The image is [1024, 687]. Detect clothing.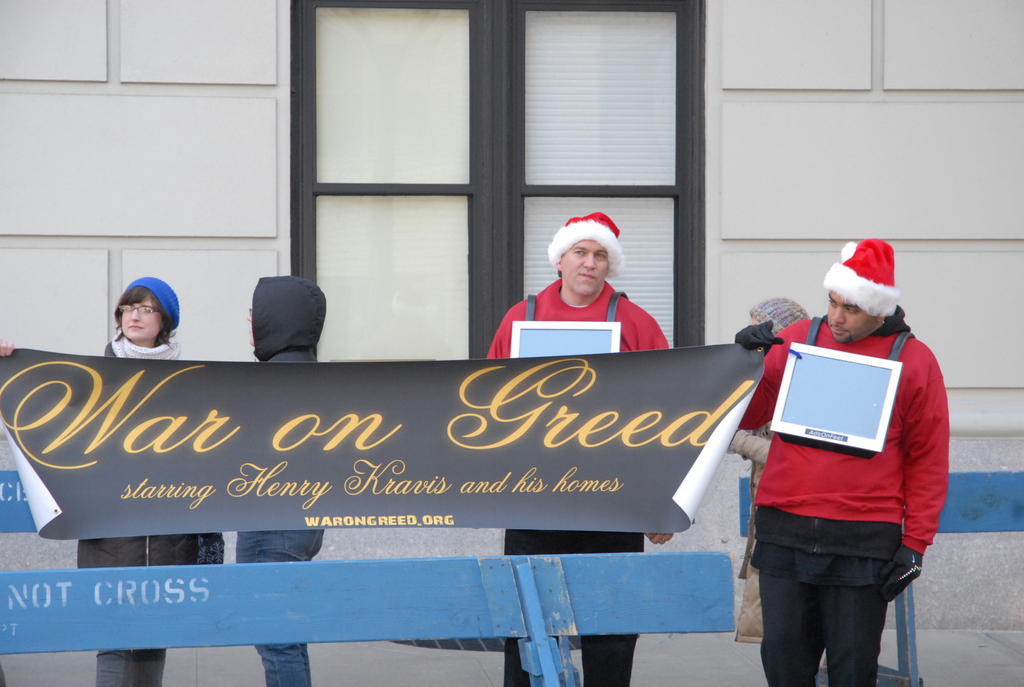
Detection: select_region(479, 275, 691, 364).
